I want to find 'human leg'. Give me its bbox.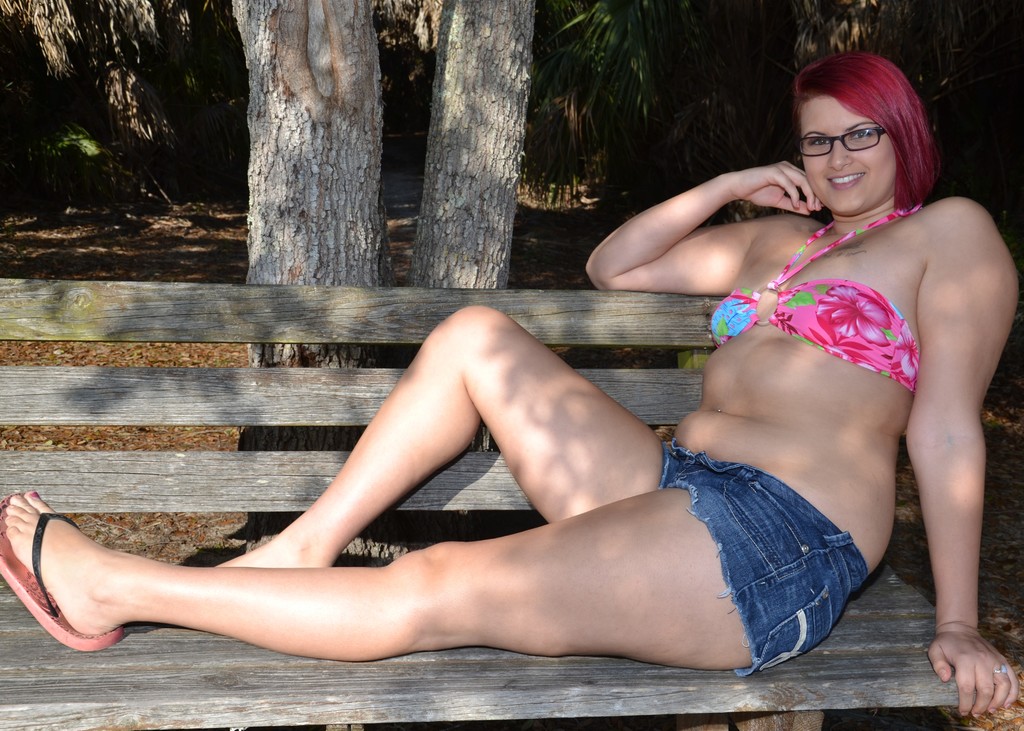
region(215, 300, 673, 568).
